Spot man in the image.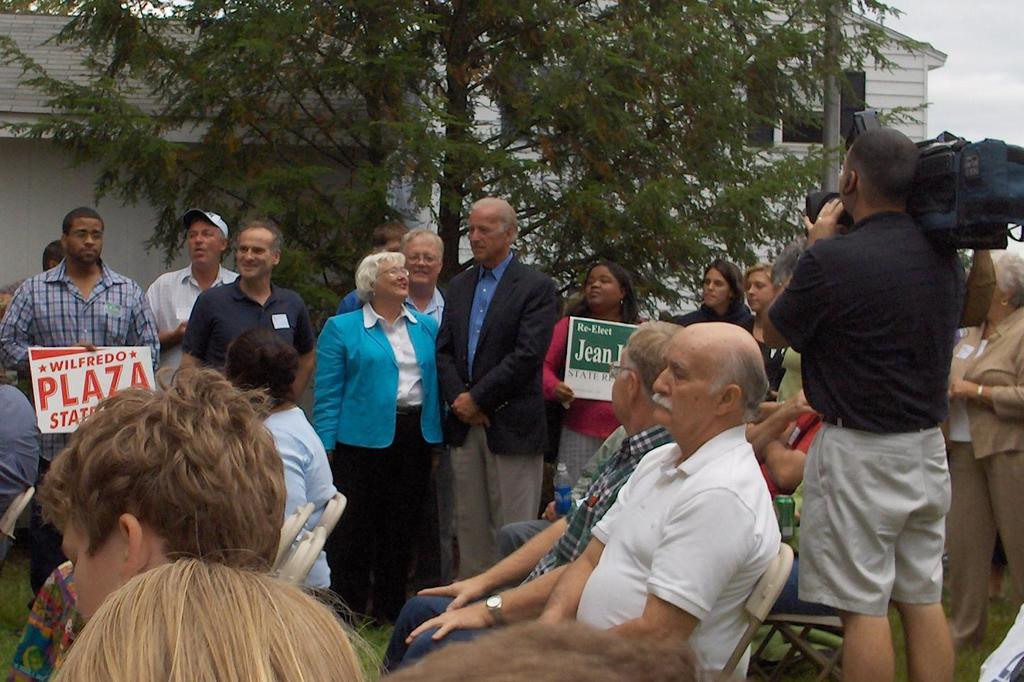
man found at [x1=139, y1=208, x2=240, y2=344].
